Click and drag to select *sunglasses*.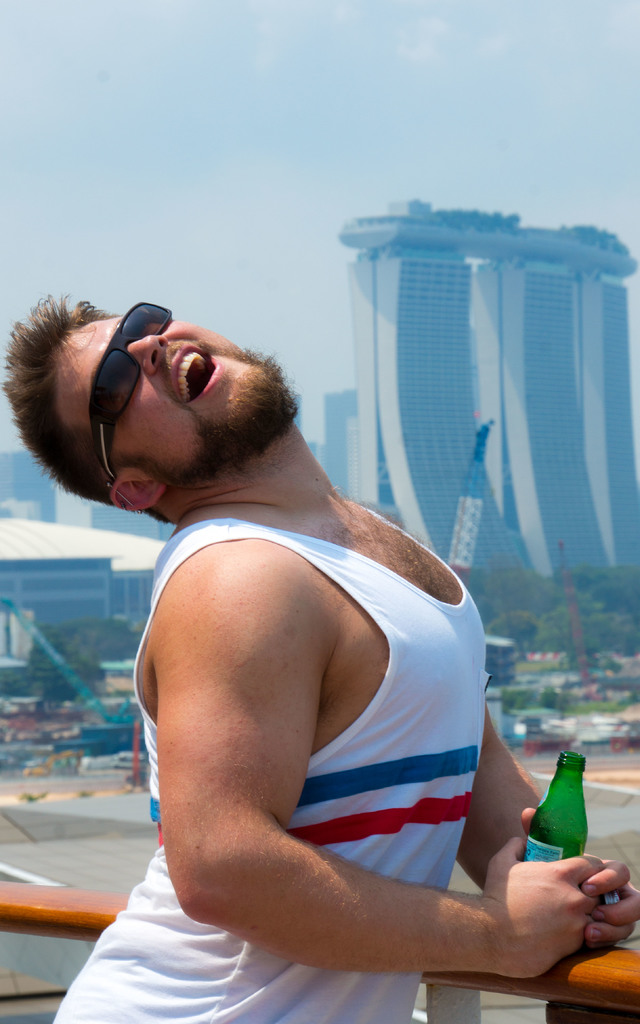
Selection: x1=93, y1=301, x2=172, y2=490.
